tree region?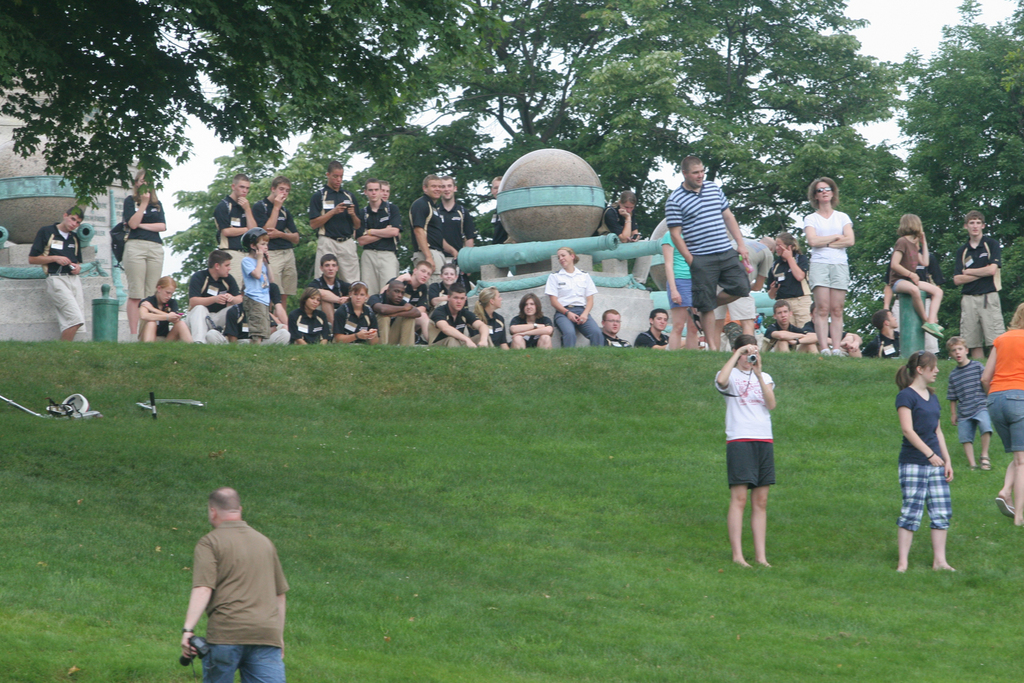
bbox=(909, 38, 1015, 227)
